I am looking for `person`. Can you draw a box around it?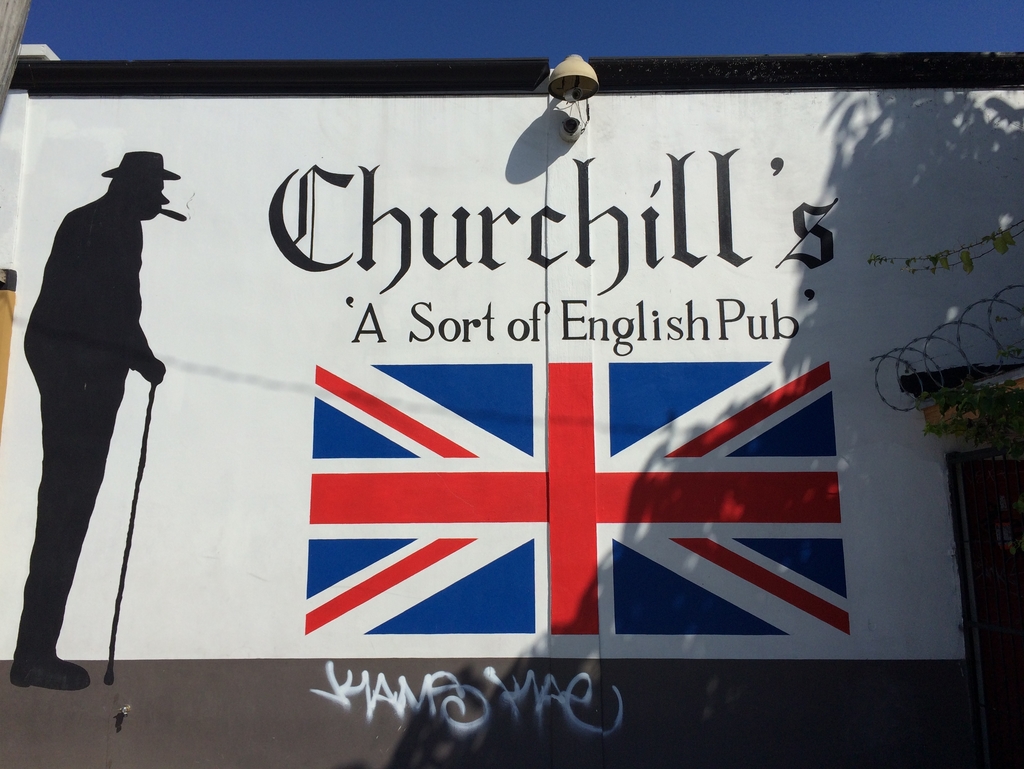
Sure, the bounding box is region(23, 131, 188, 700).
